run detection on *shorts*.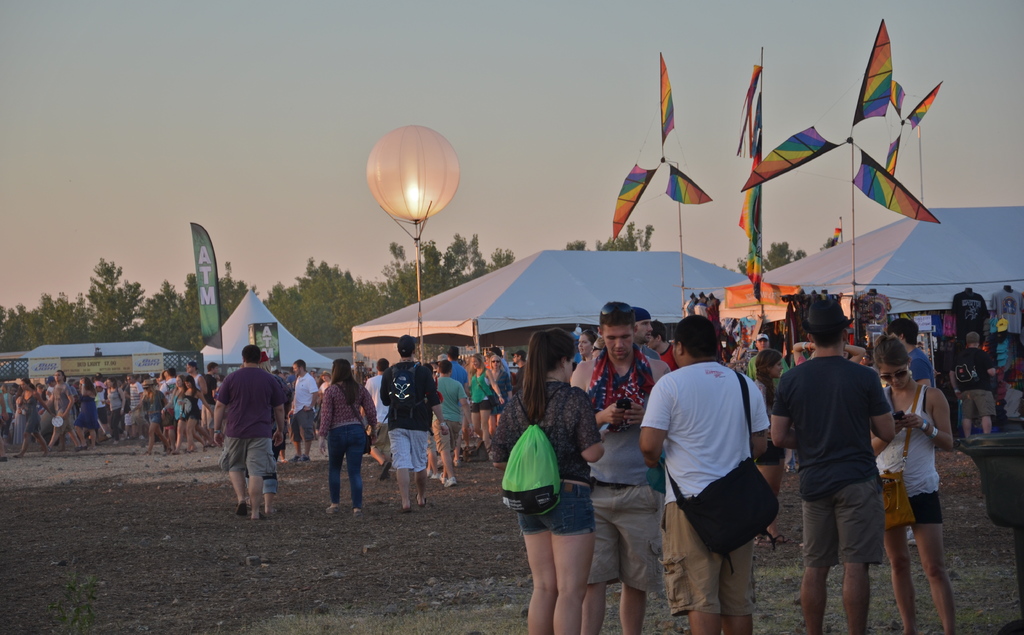
Result: x1=664, y1=499, x2=756, y2=613.
